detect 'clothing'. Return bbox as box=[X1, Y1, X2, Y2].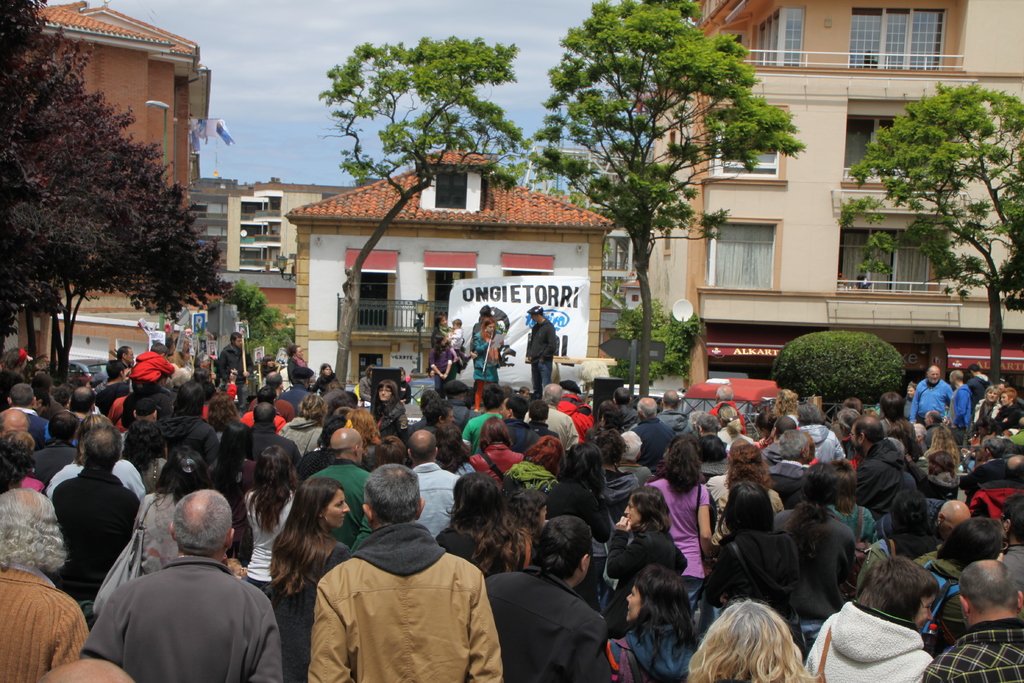
box=[471, 329, 497, 383].
